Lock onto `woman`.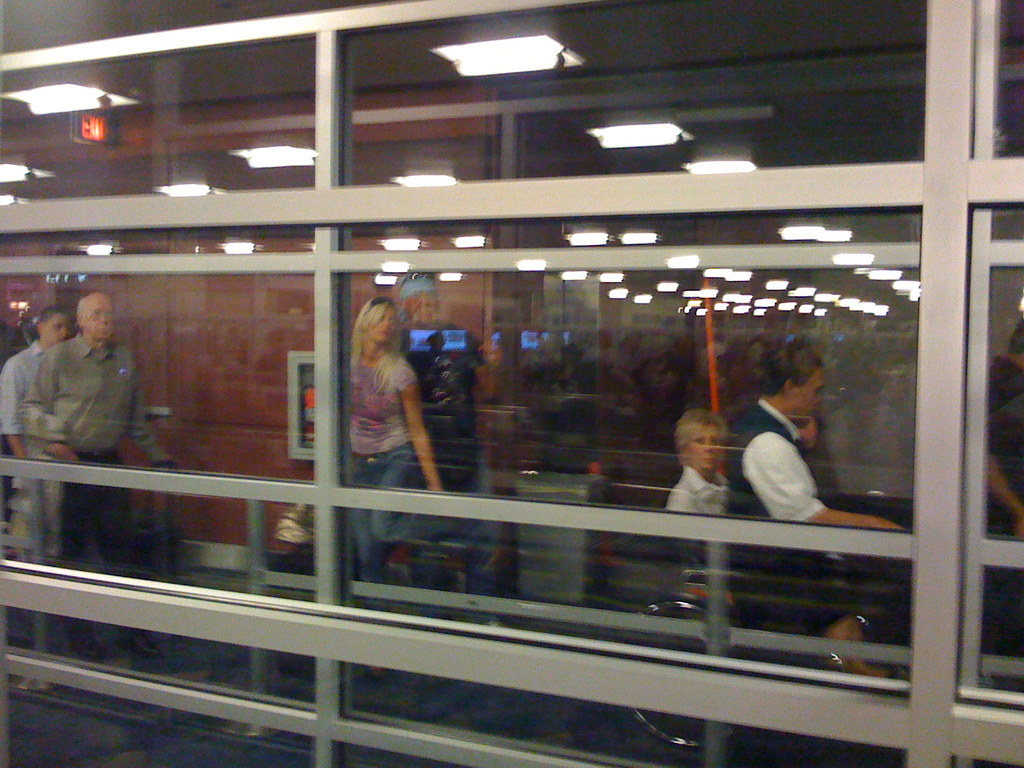
Locked: (left=347, top=298, right=506, bottom=678).
